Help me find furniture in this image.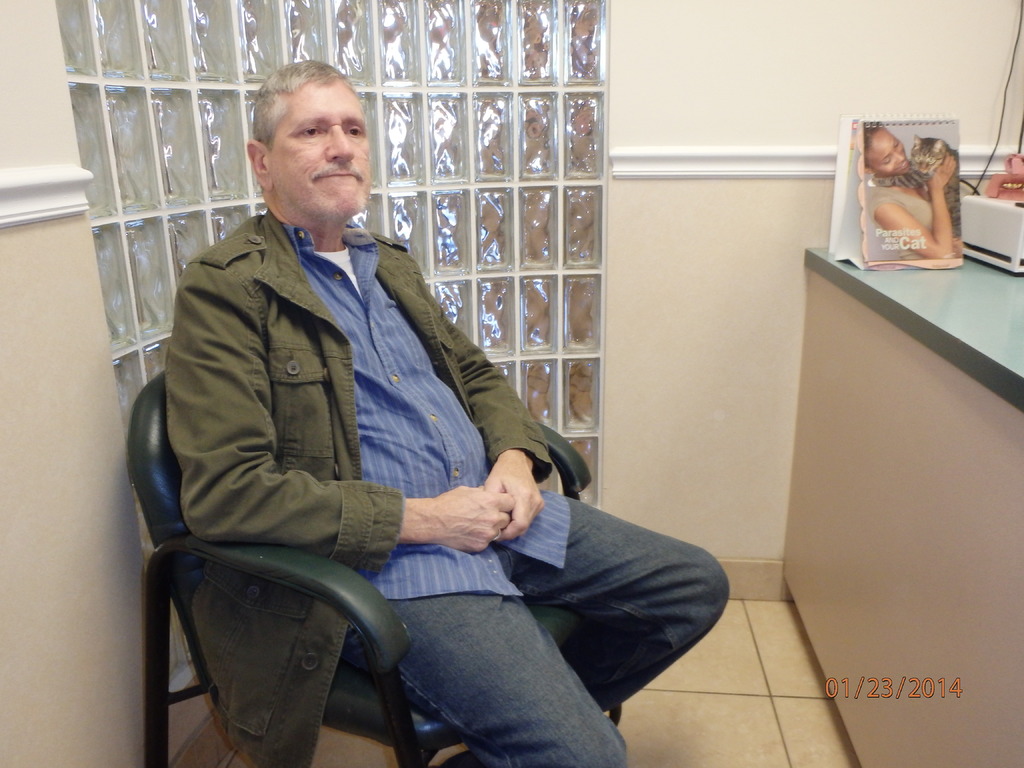
Found it: (126, 371, 624, 767).
